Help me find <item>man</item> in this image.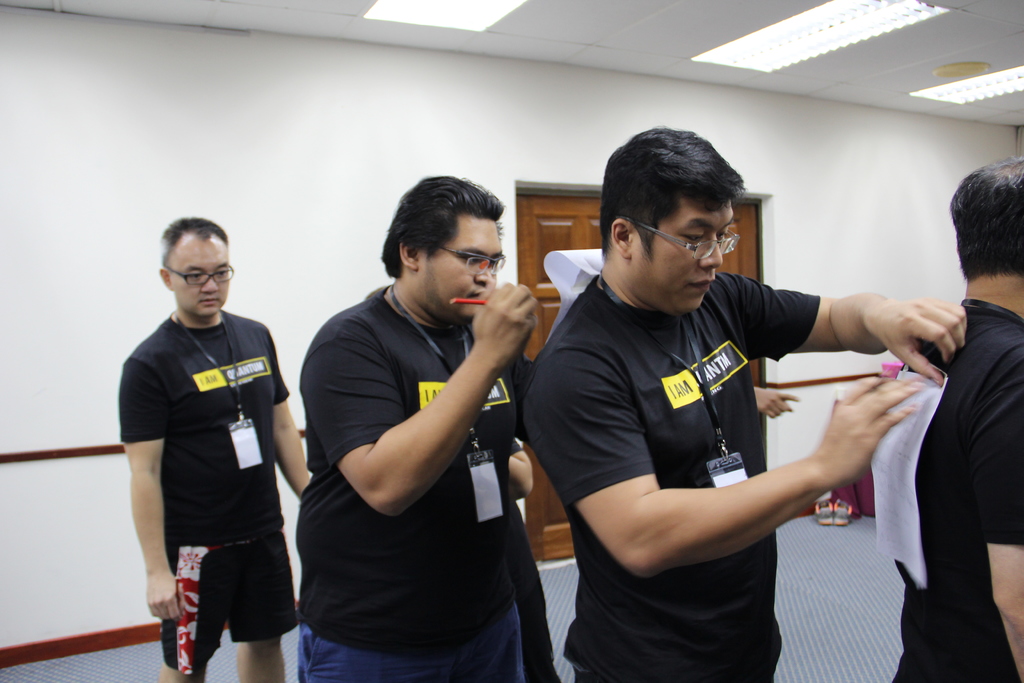
Found it: <box>892,157,1023,682</box>.
